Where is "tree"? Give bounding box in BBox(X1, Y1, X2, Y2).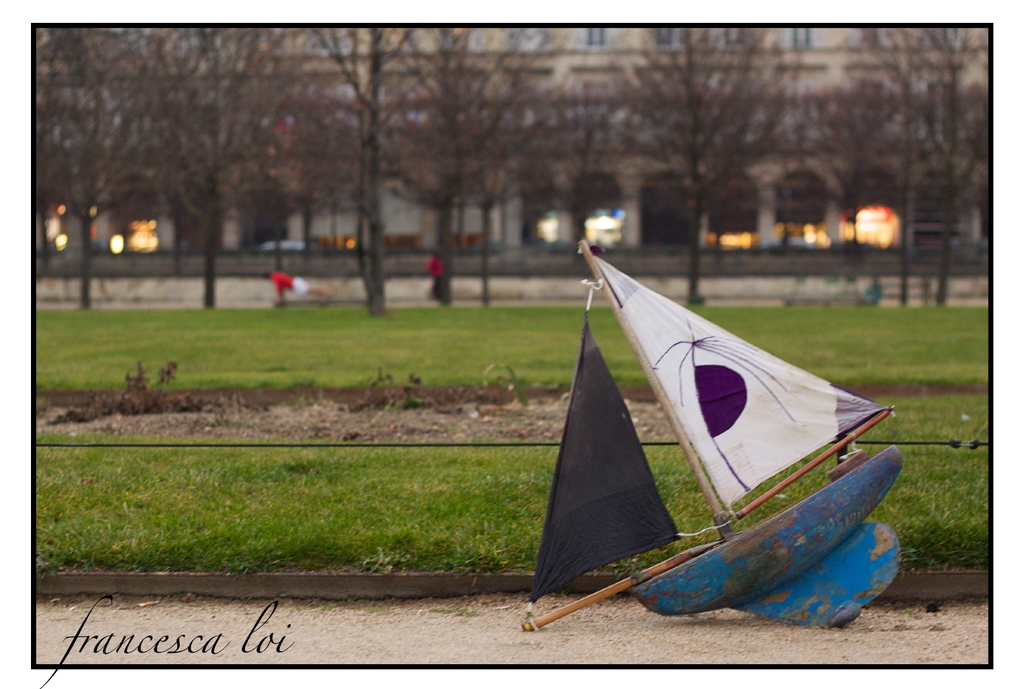
BBox(369, 55, 576, 310).
